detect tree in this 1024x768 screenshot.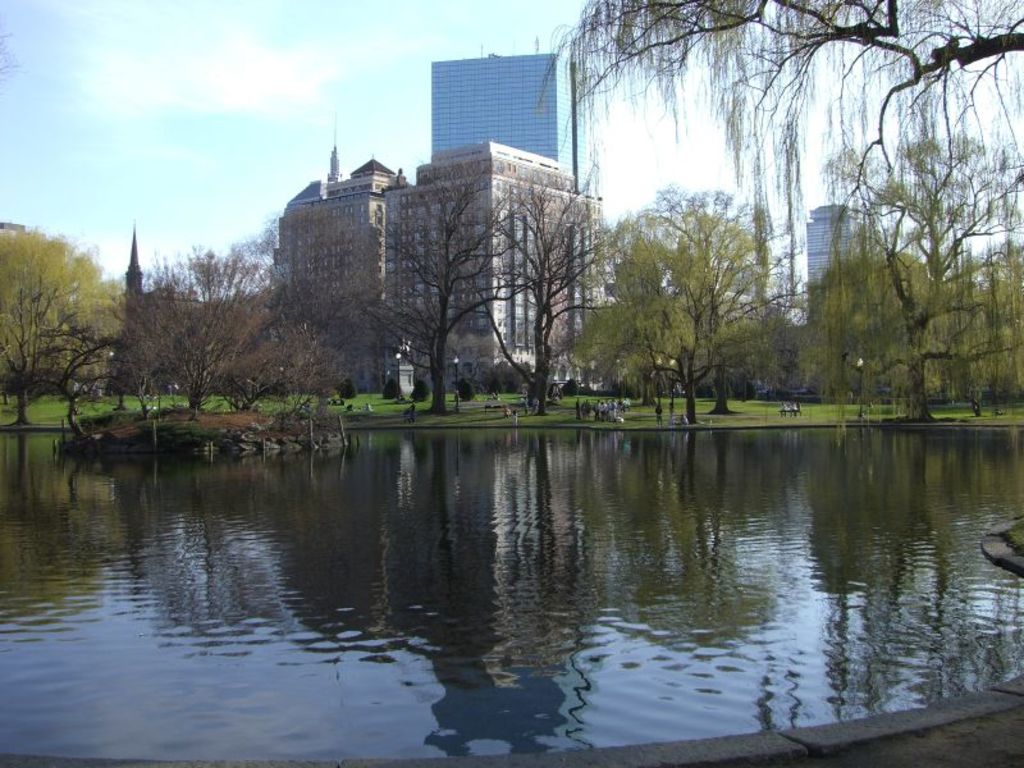
Detection: rect(645, 182, 809, 415).
